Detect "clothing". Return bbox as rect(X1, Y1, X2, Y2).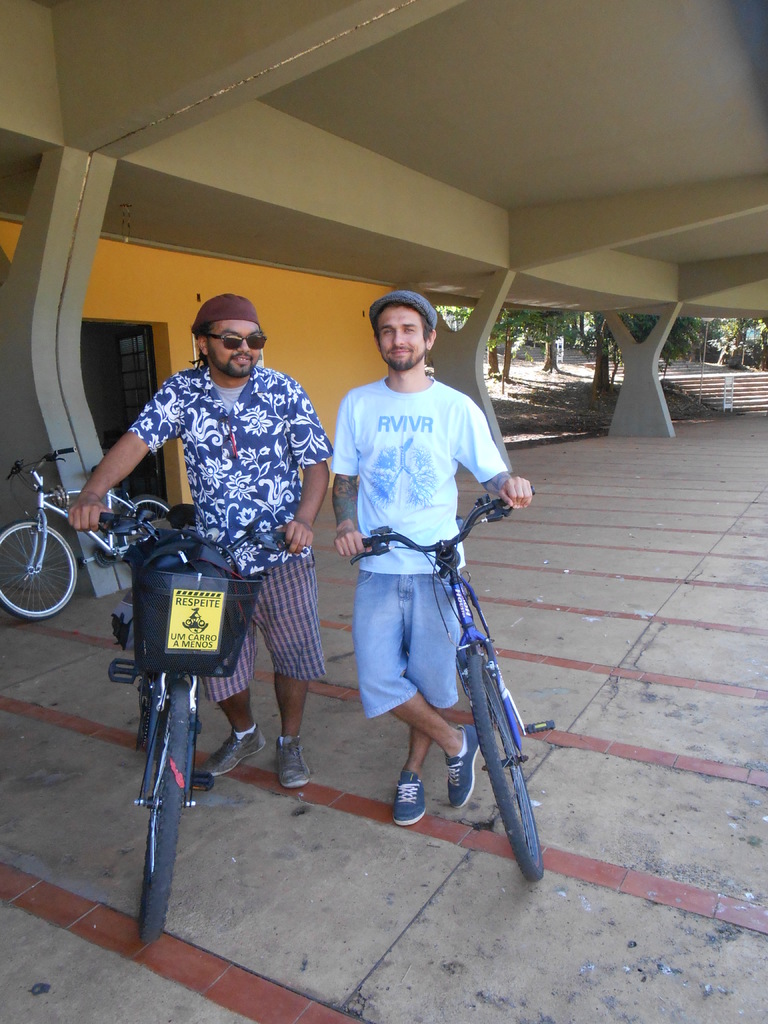
rect(335, 324, 509, 755).
